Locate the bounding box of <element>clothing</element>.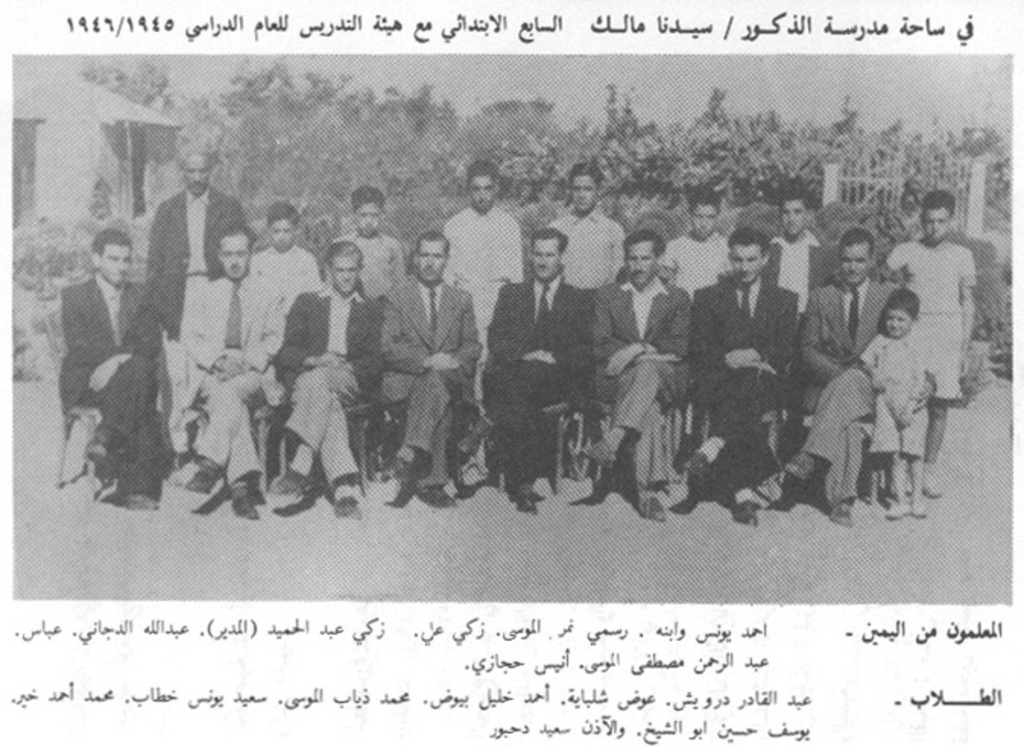
Bounding box: 884, 228, 971, 410.
